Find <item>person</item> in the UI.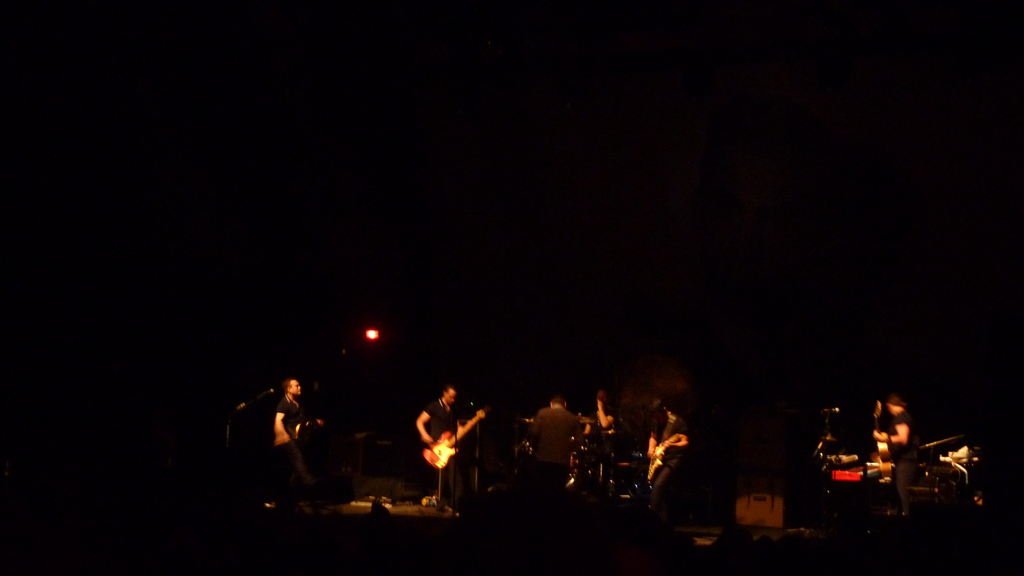
UI element at (left=408, top=371, right=484, bottom=518).
